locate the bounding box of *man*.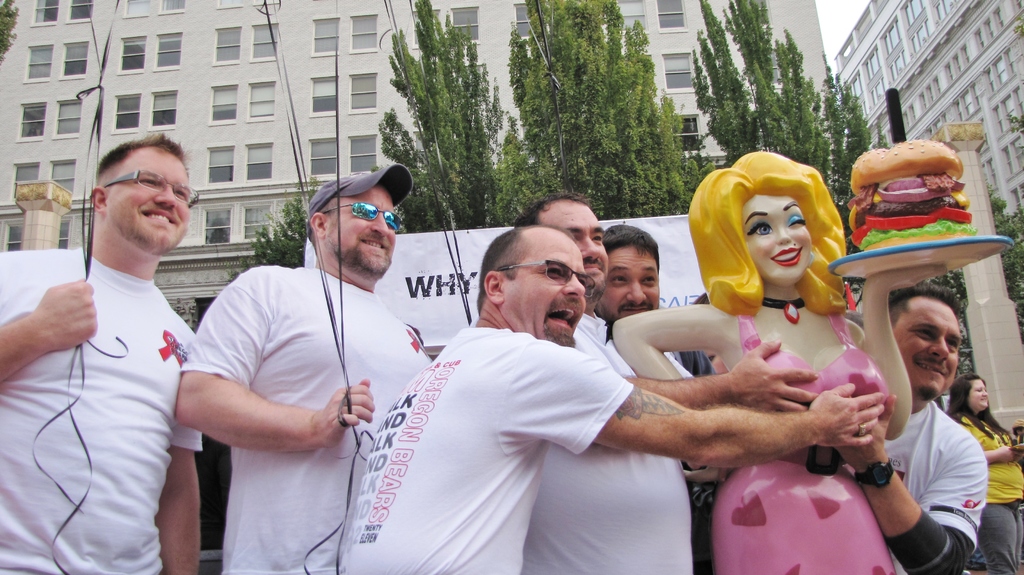
Bounding box: bbox=[517, 195, 817, 574].
